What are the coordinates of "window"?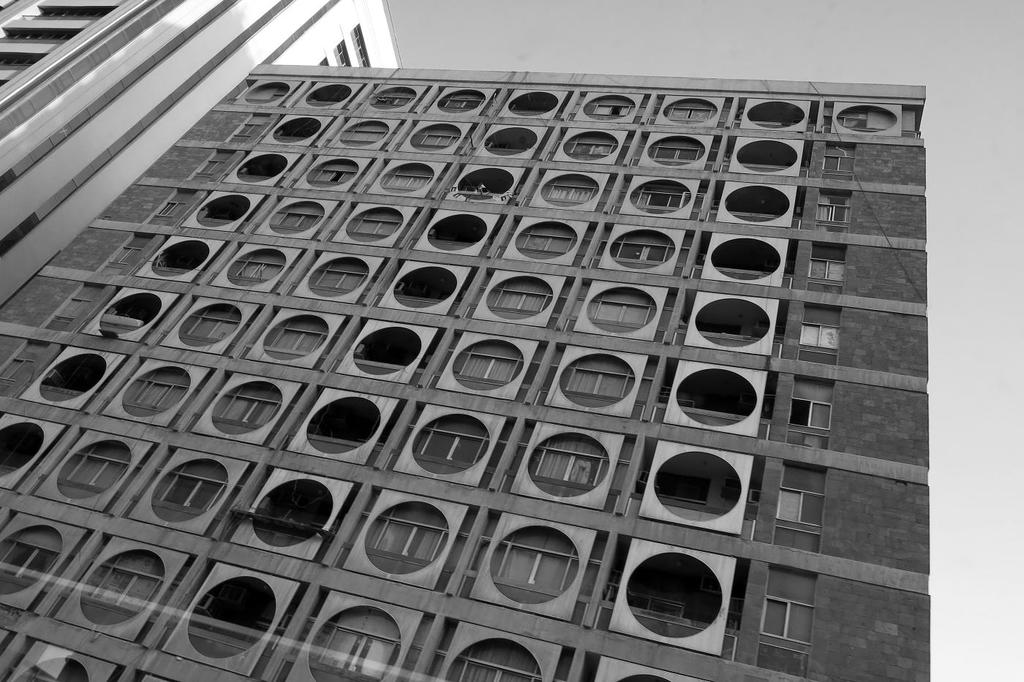
565 366 627 404.
